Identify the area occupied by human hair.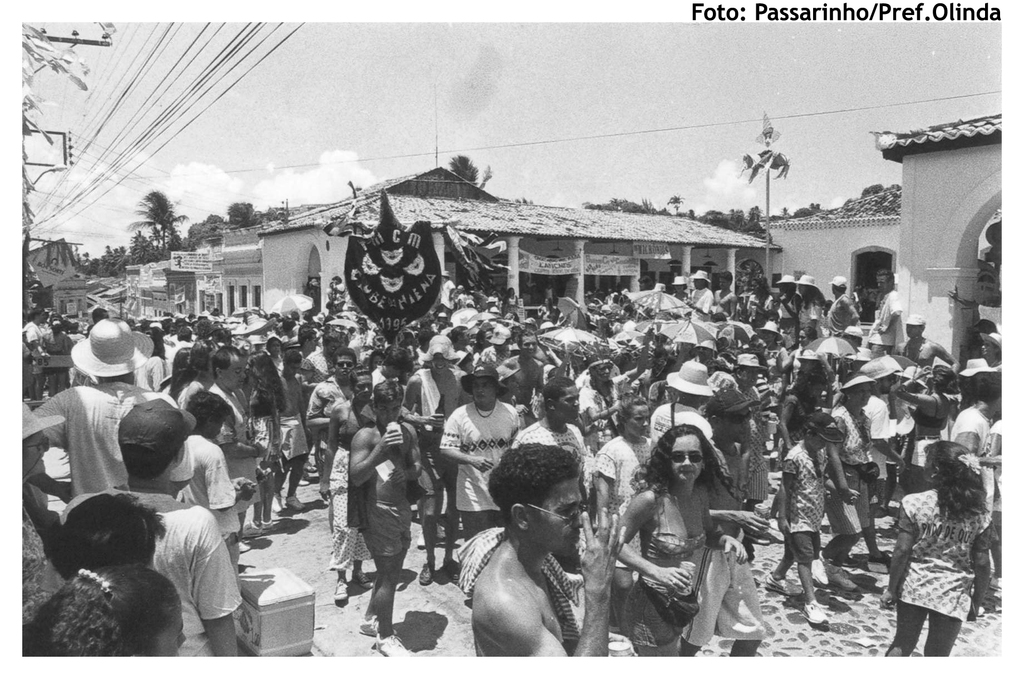
Area: (485, 436, 584, 531).
